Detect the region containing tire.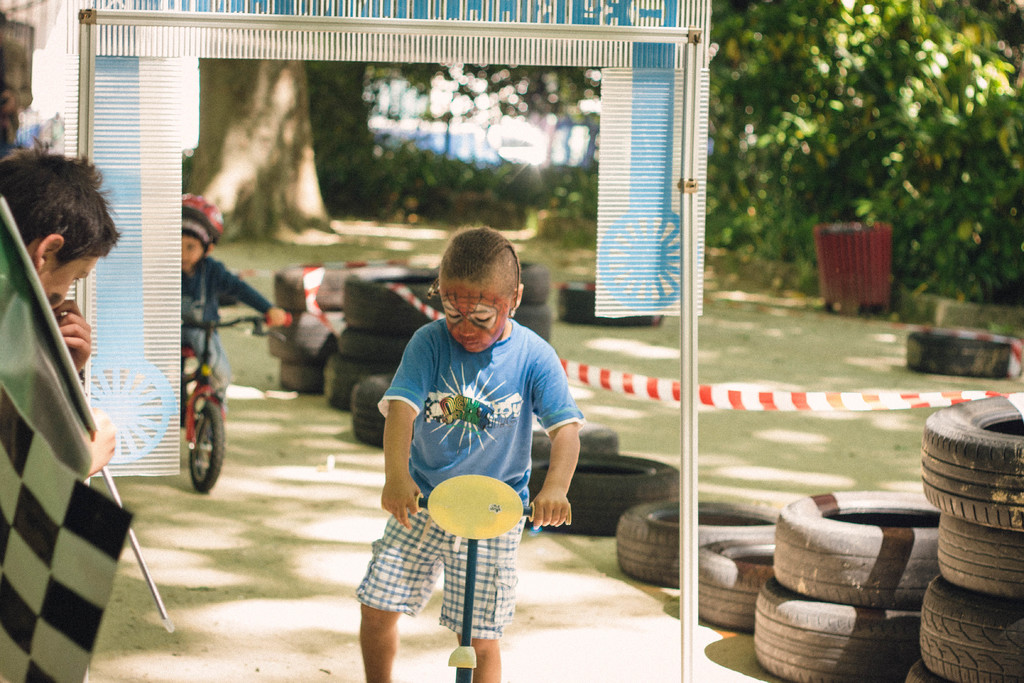
(left=179, top=399, right=227, bottom=495).
